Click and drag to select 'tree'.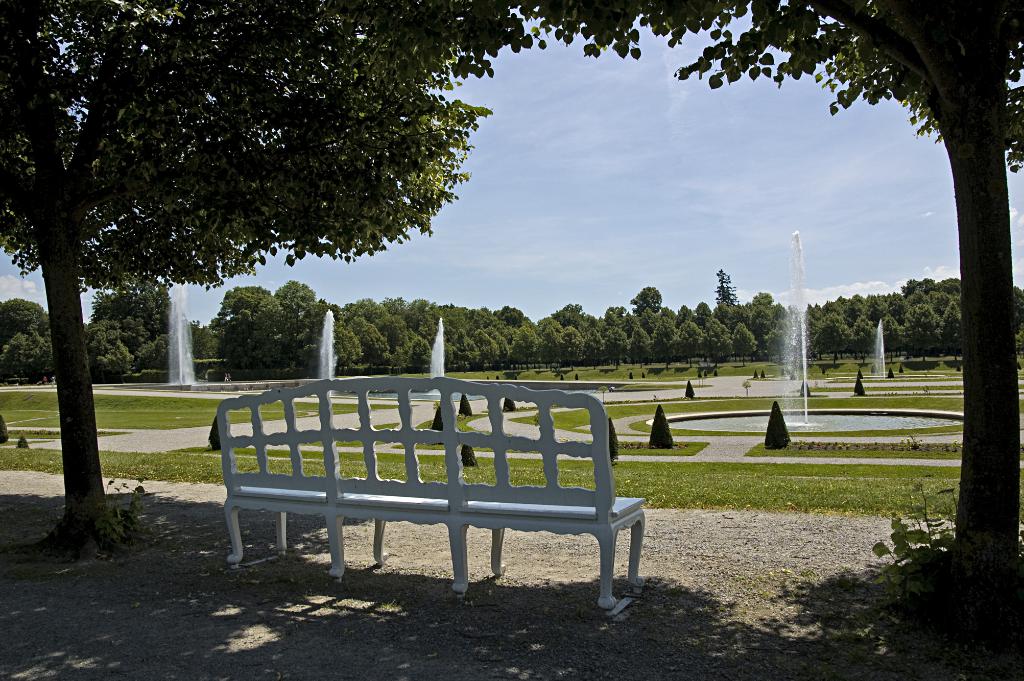
Selection: select_region(608, 325, 633, 360).
